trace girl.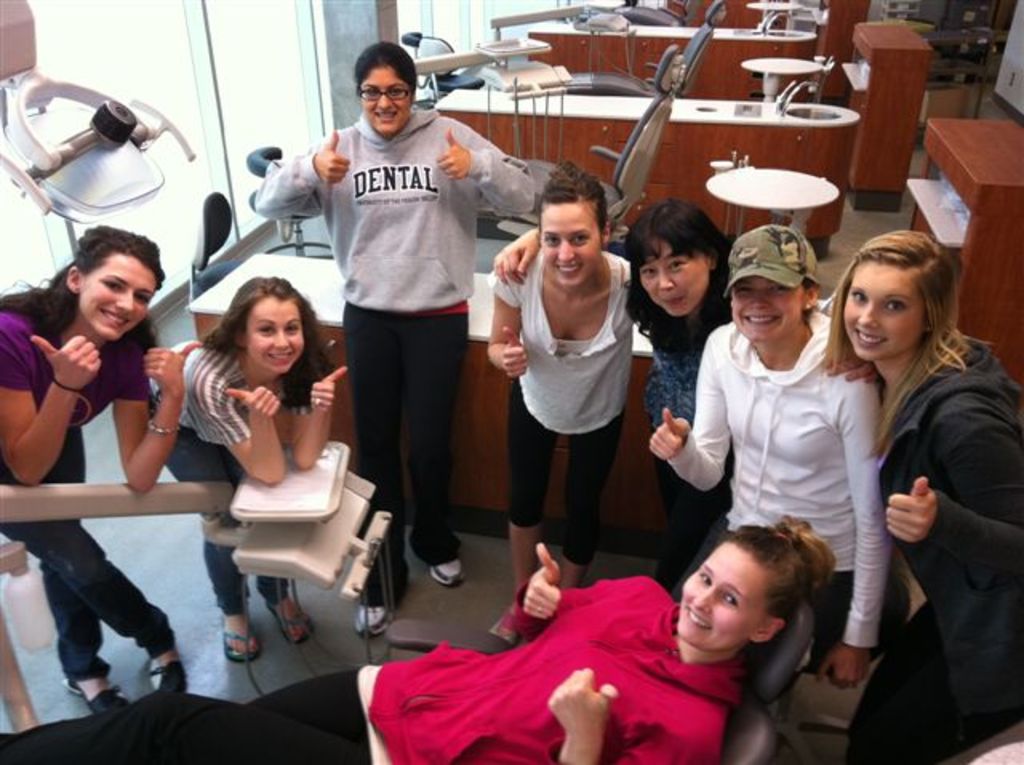
Traced to 485,163,637,643.
